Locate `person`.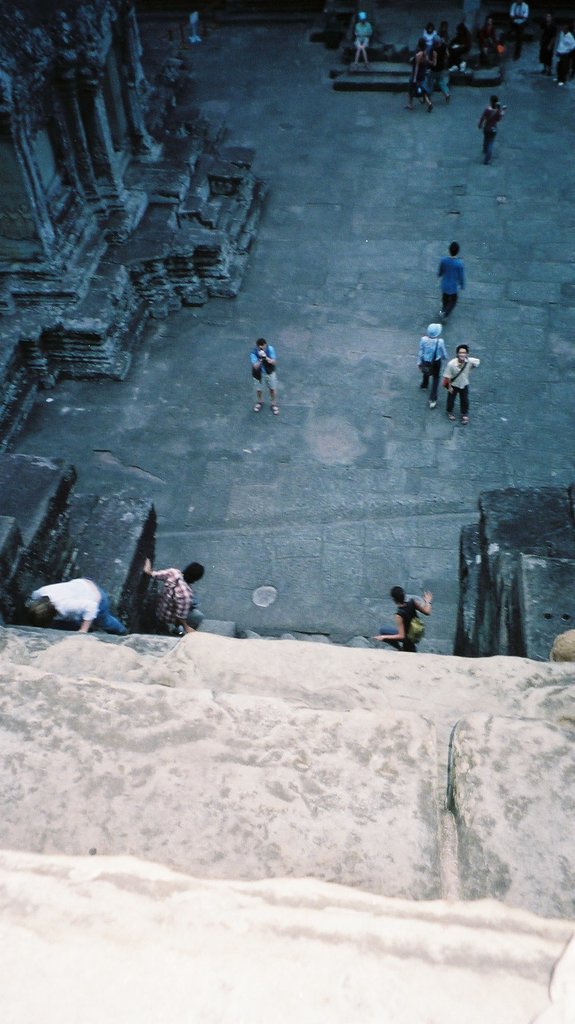
Bounding box: bbox=[352, 7, 382, 76].
